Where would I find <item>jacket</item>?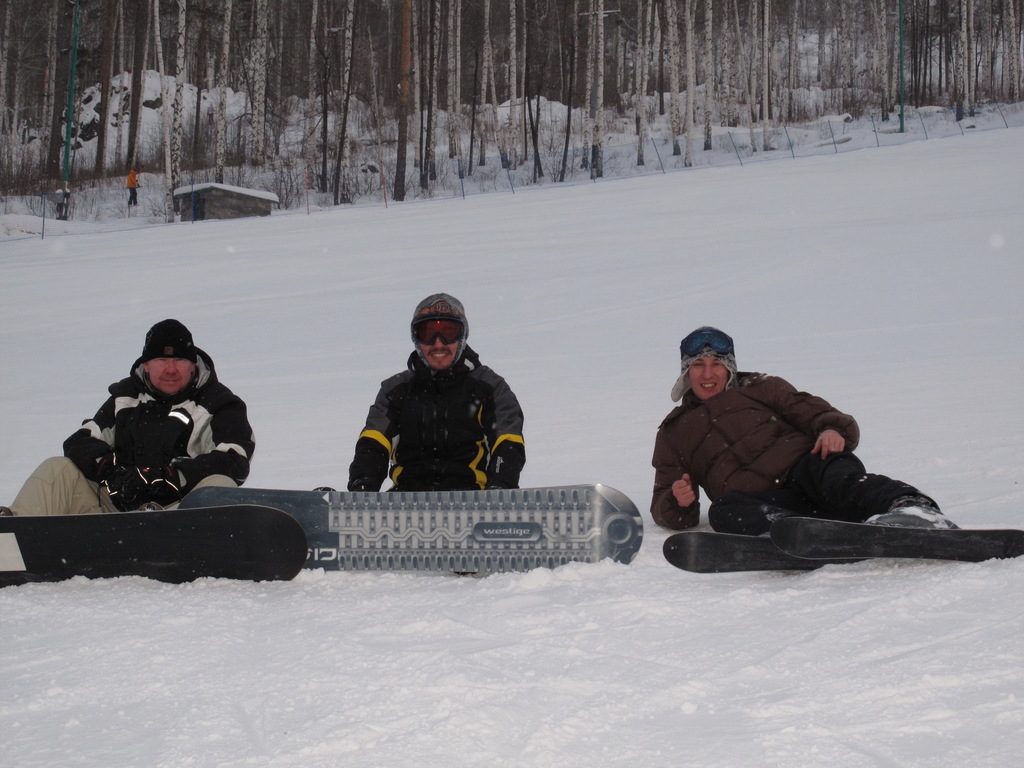
At [left=646, top=366, right=860, bottom=537].
